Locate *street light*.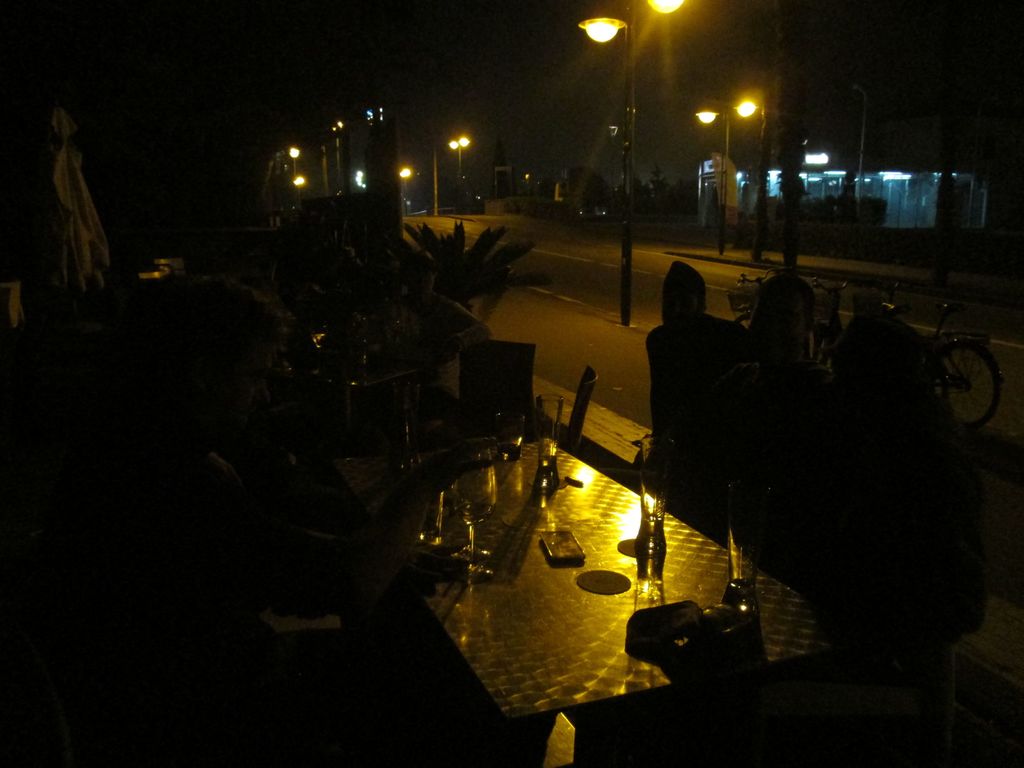
Bounding box: bbox(396, 164, 411, 220).
